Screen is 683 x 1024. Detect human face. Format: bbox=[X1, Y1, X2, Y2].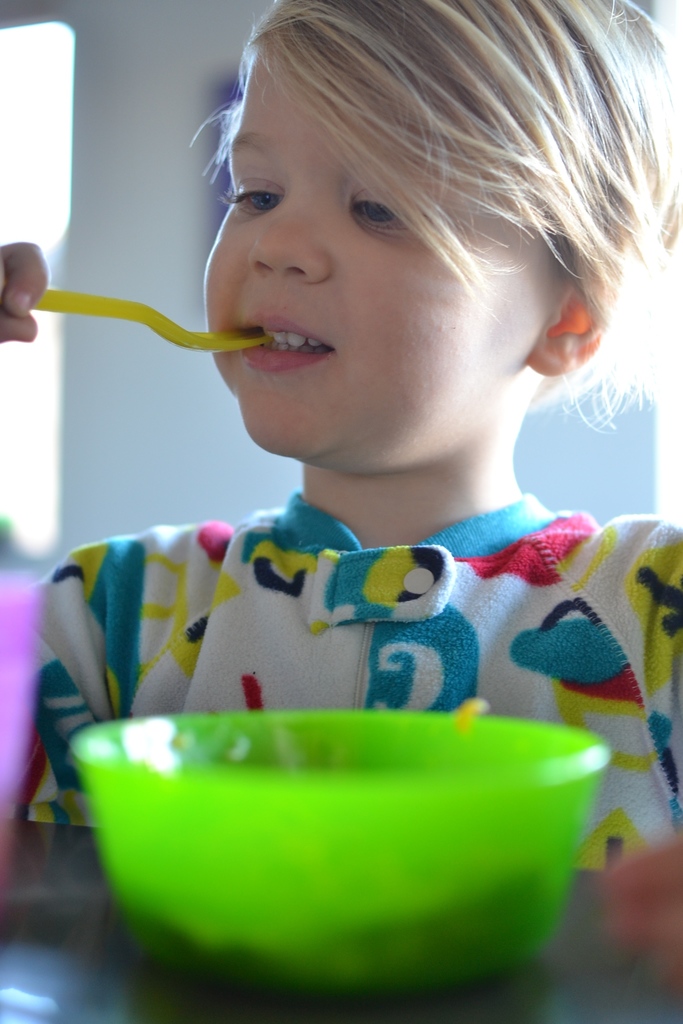
bbox=[205, 42, 532, 461].
